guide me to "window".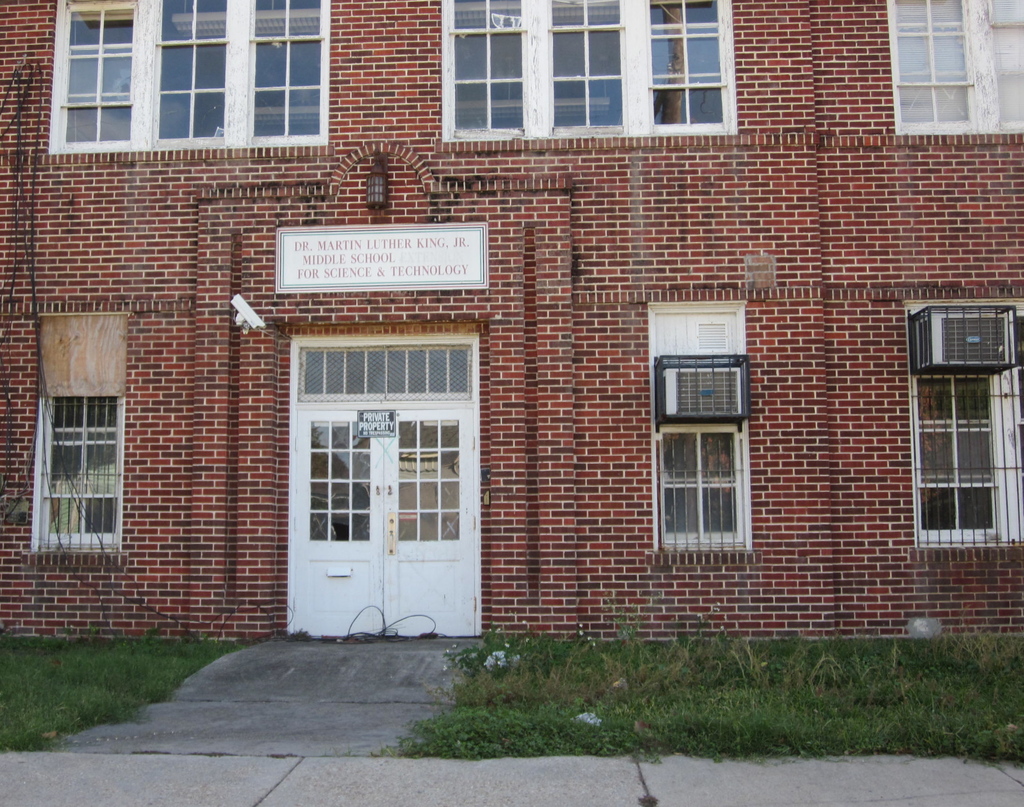
Guidance: (298,340,474,404).
